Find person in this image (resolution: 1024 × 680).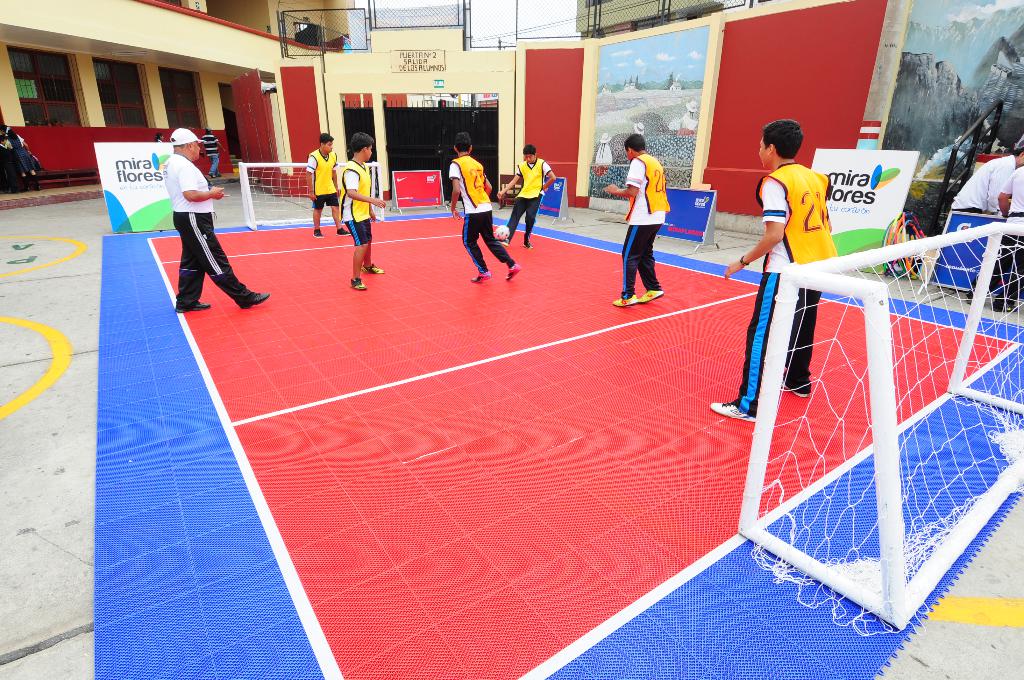
box(306, 133, 352, 238).
